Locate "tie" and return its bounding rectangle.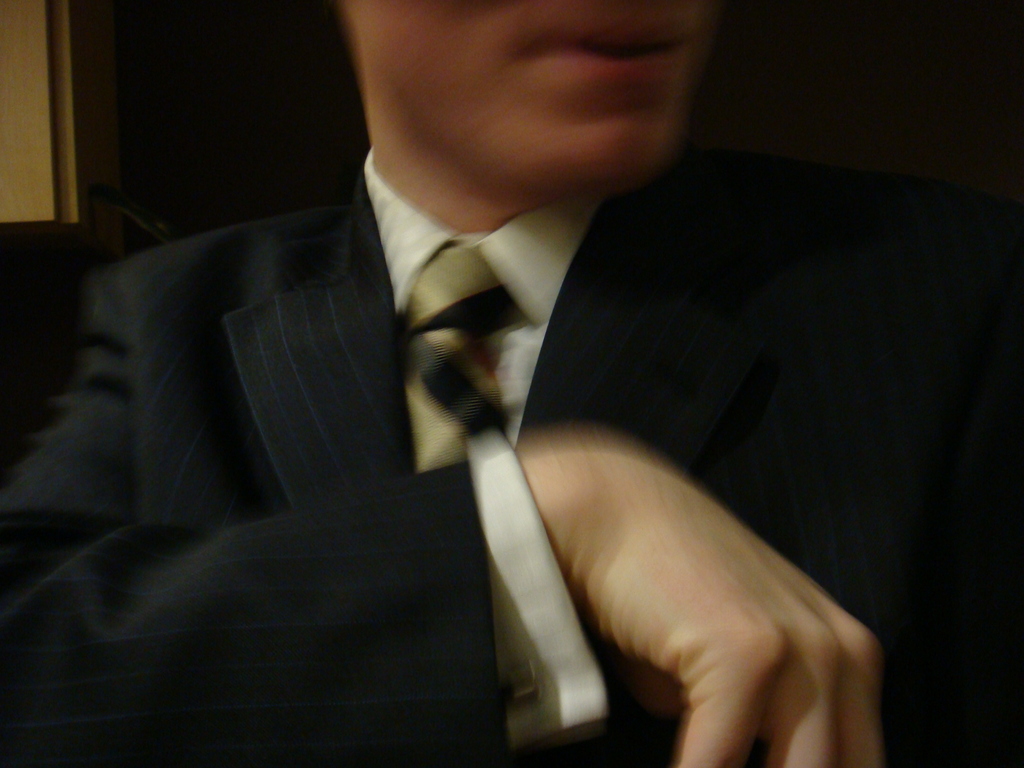
bbox=[399, 240, 519, 468].
